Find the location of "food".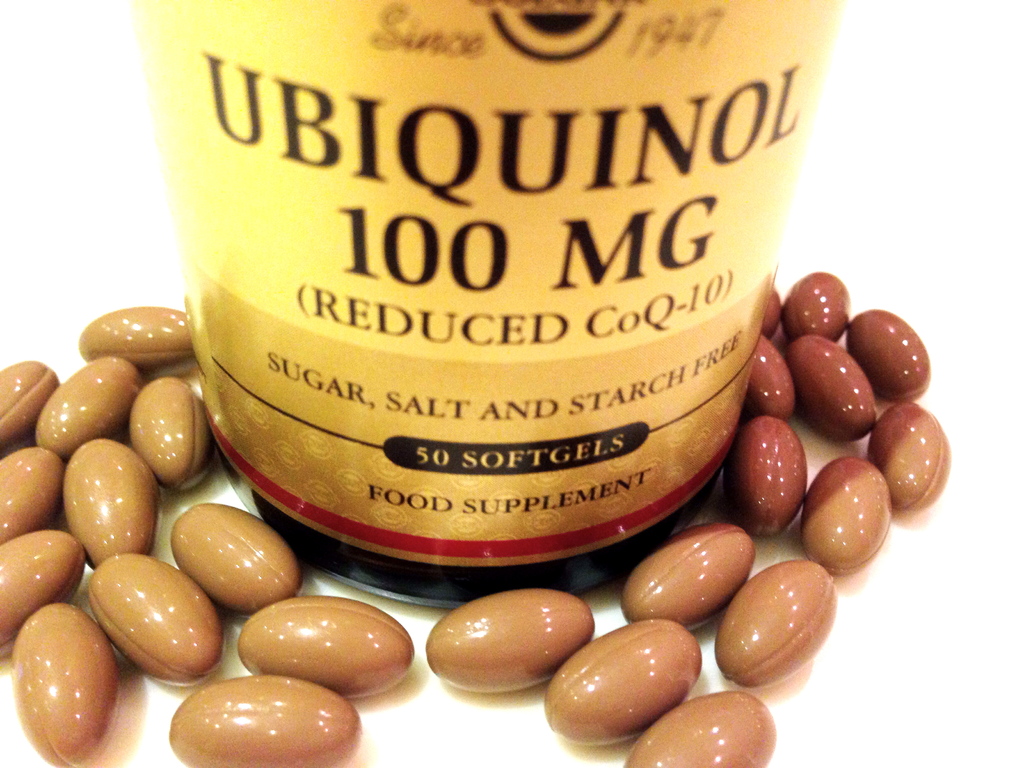
Location: x1=70 y1=550 x2=212 y2=685.
